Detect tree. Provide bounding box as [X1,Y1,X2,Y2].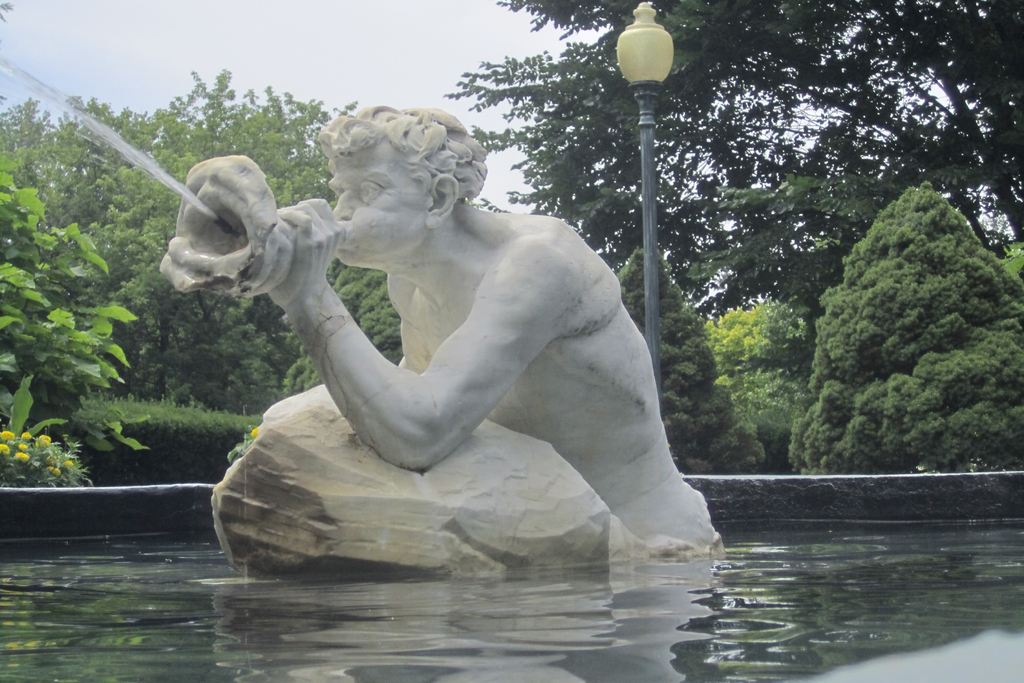
[0,160,173,457].
